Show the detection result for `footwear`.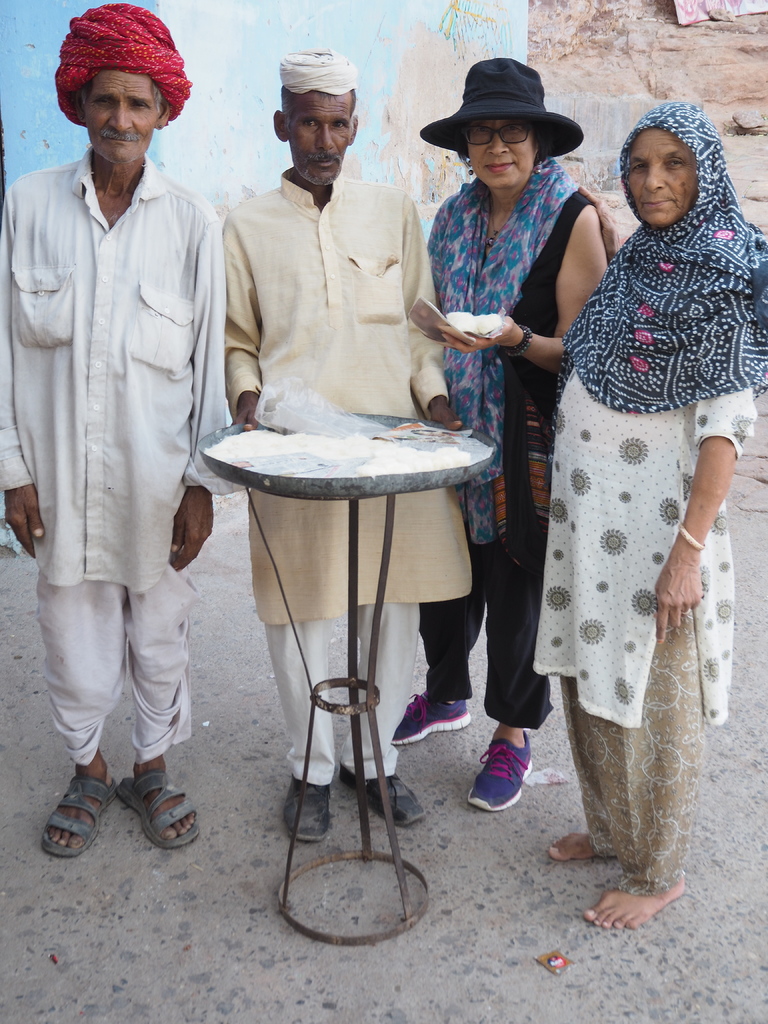
select_region(392, 691, 469, 741).
